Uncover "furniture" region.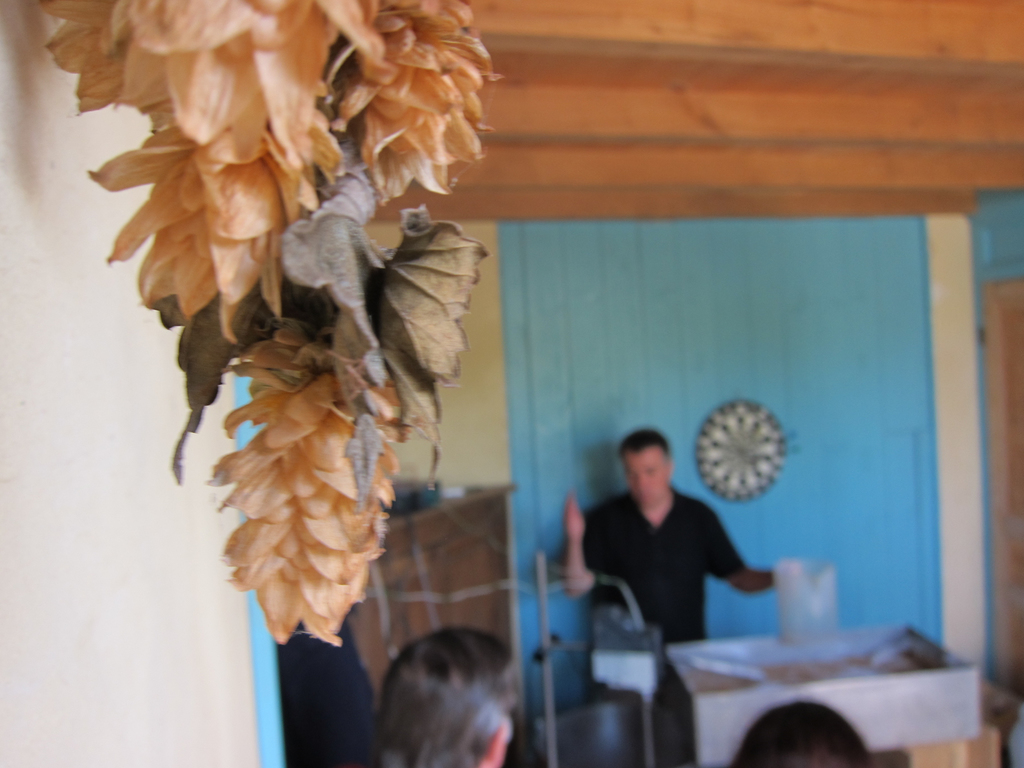
Uncovered: x1=342, y1=474, x2=518, y2=708.
